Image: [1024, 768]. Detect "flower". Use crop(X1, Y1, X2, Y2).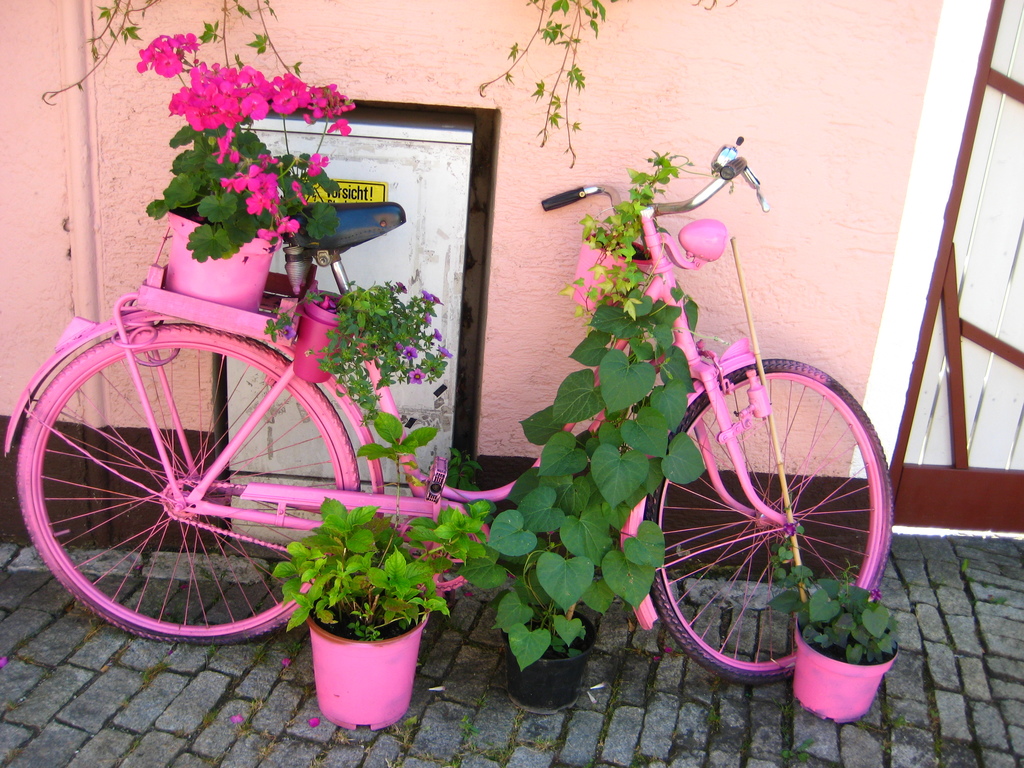
crop(393, 286, 459, 387).
